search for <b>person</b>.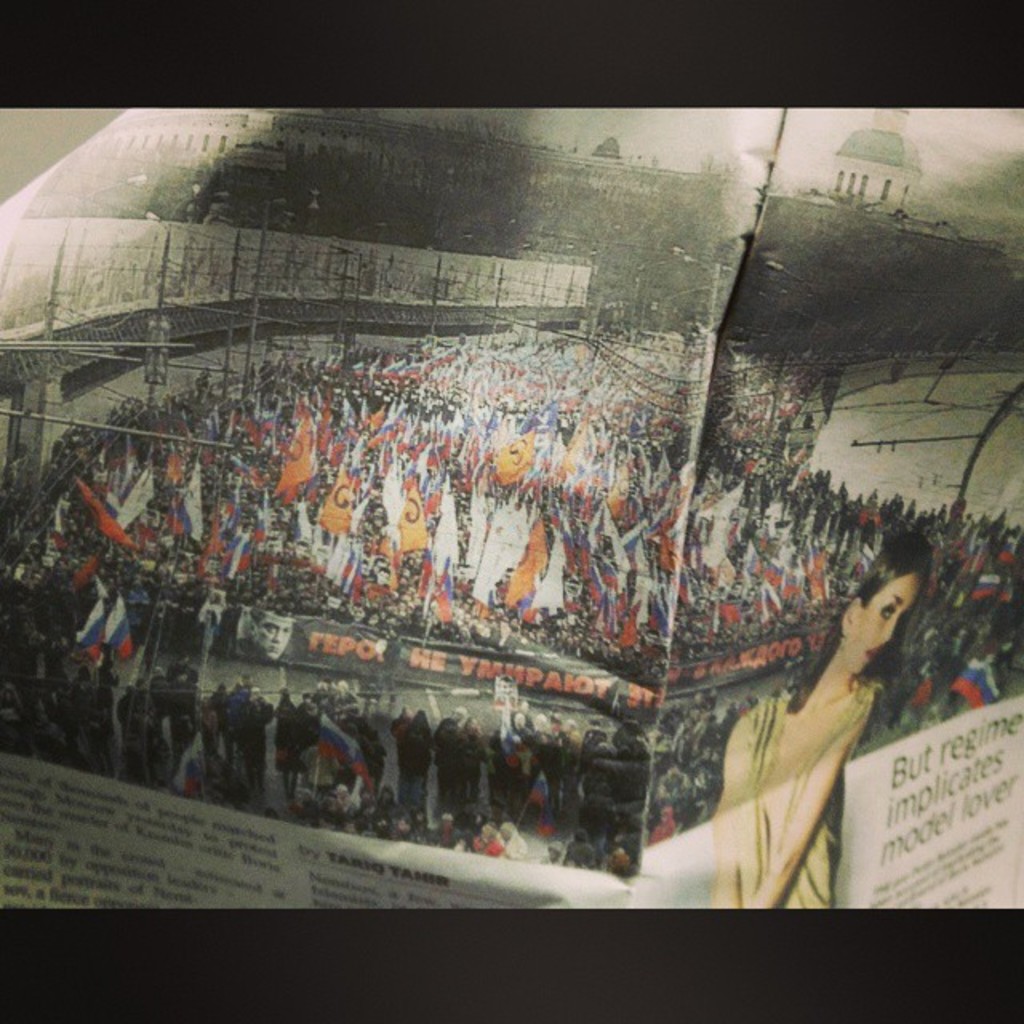
Found at box(232, 675, 253, 706).
